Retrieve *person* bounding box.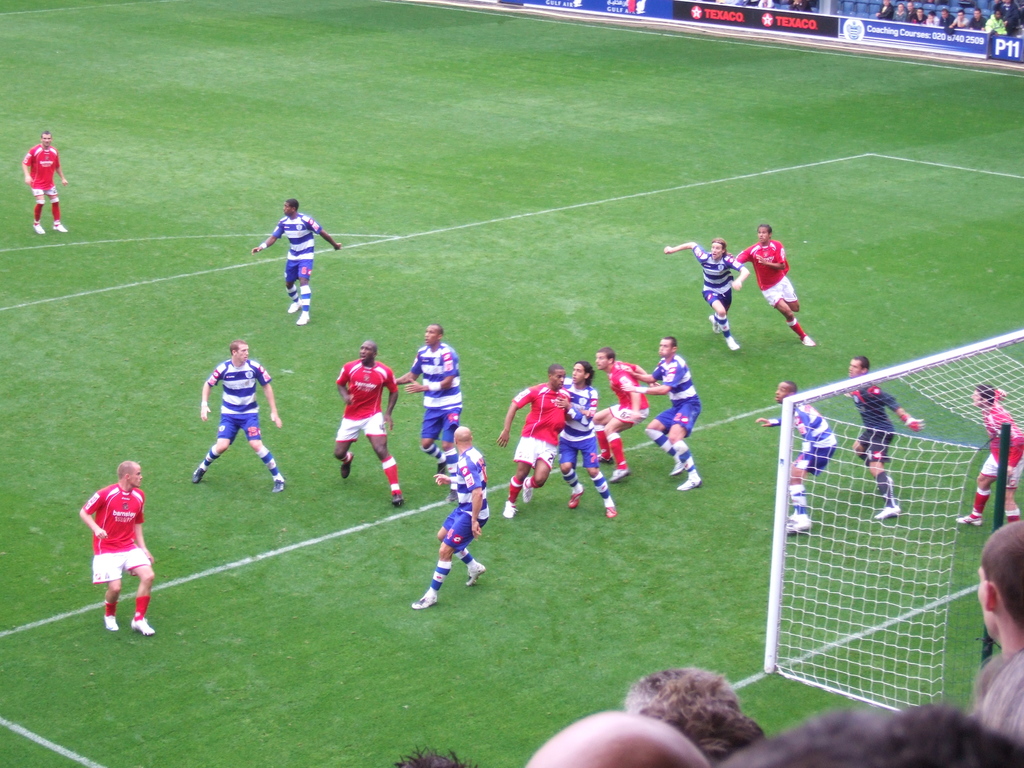
Bounding box: (715,703,1023,767).
